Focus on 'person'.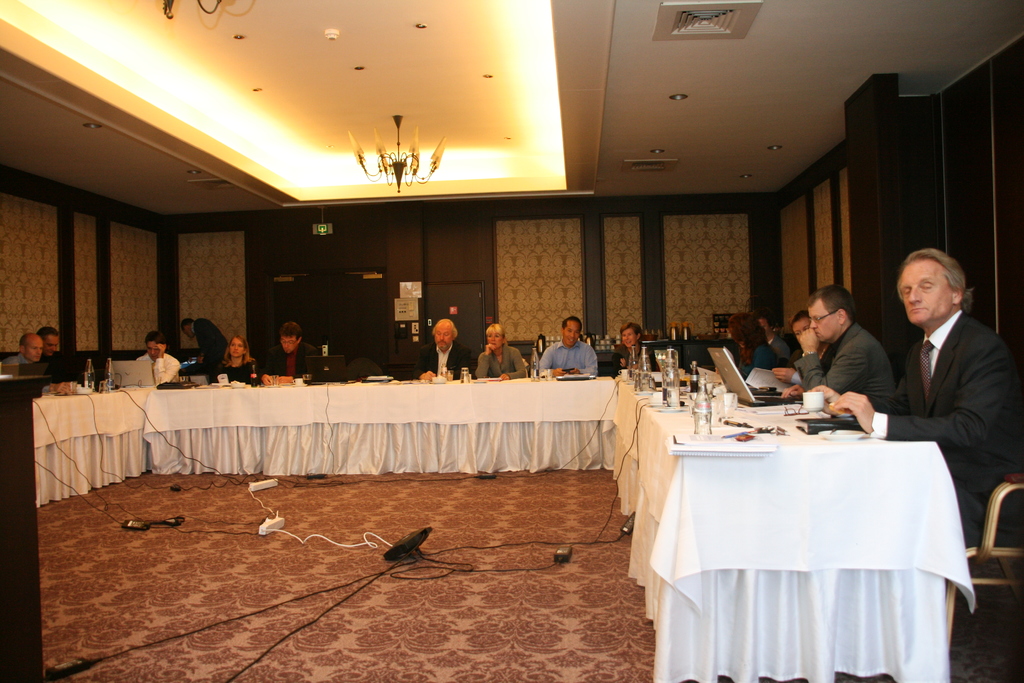
Focused at left=257, top=319, right=321, bottom=366.
